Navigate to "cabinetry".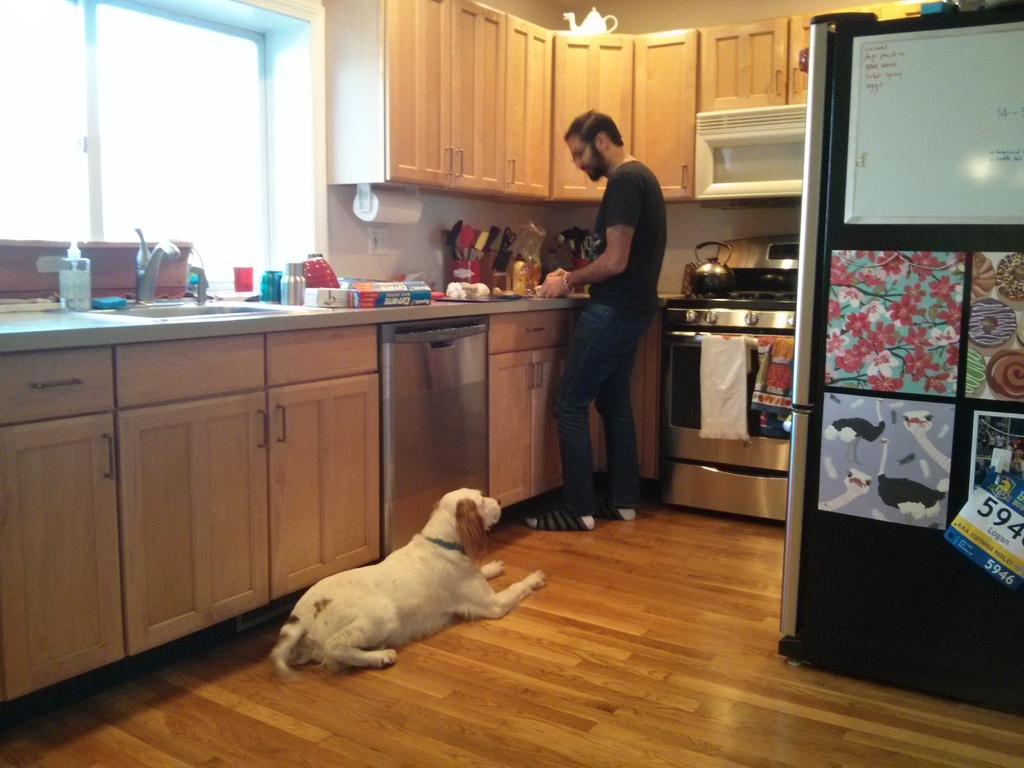
Navigation target: 691 0 927 193.
